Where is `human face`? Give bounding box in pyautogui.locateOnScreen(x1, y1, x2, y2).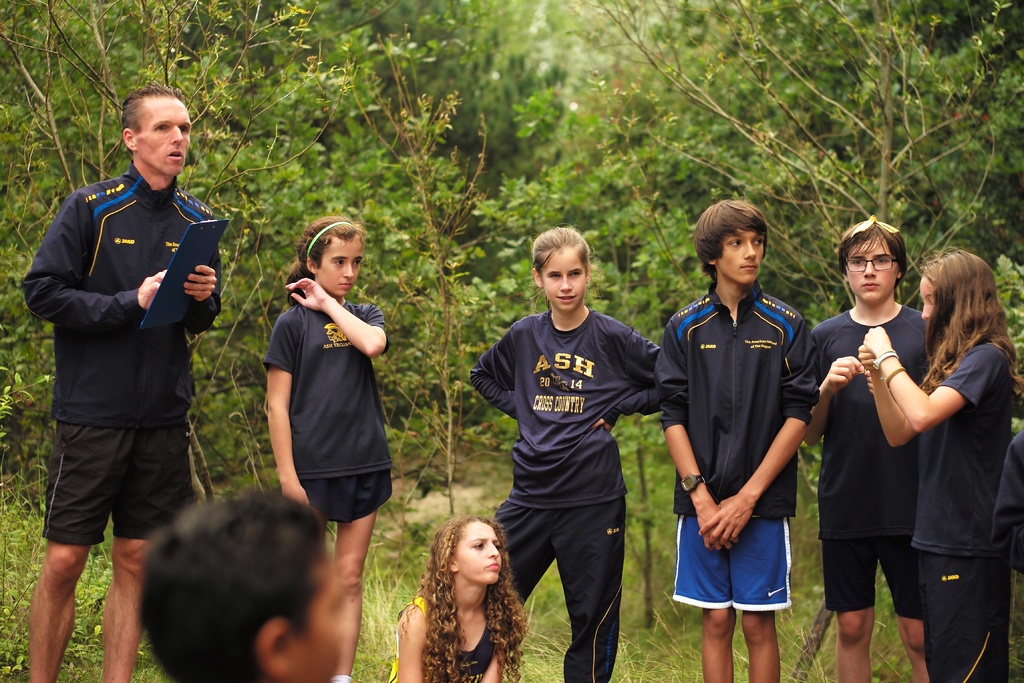
pyautogui.locateOnScreen(540, 251, 584, 312).
